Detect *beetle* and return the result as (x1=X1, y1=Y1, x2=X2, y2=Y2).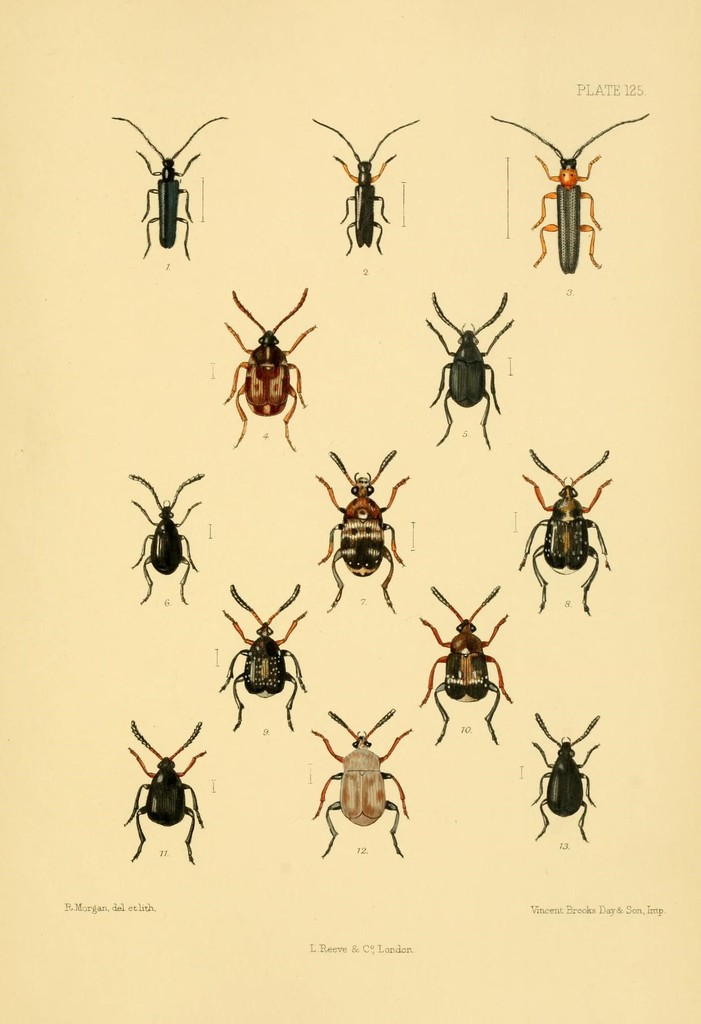
(x1=124, y1=722, x2=204, y2=867).
